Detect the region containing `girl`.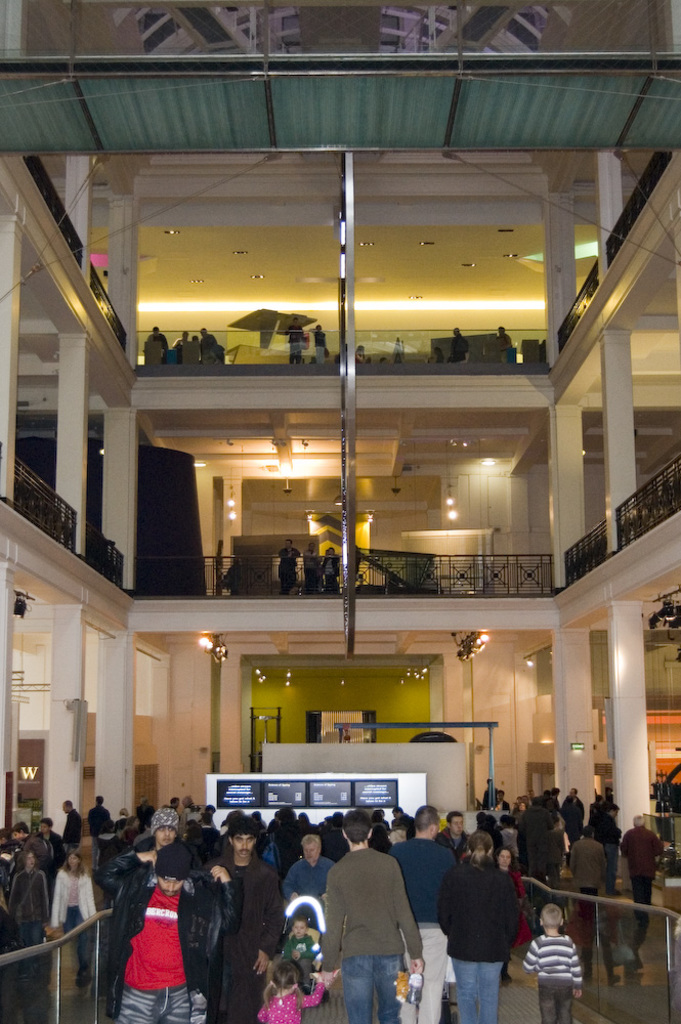
3,842,49,945.
